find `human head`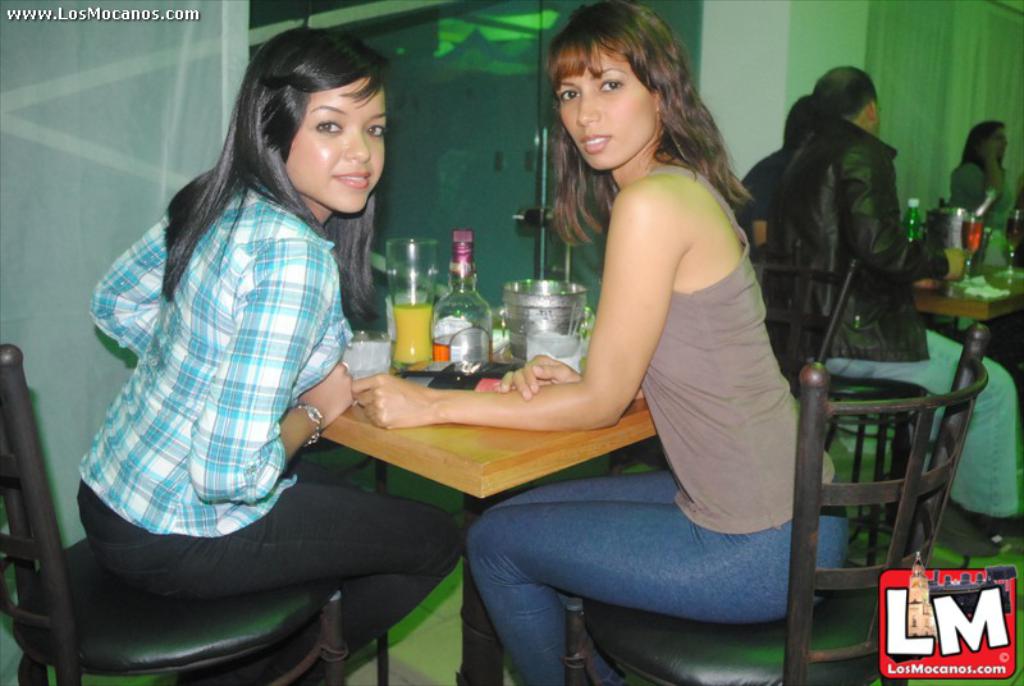
536/8/707/169
